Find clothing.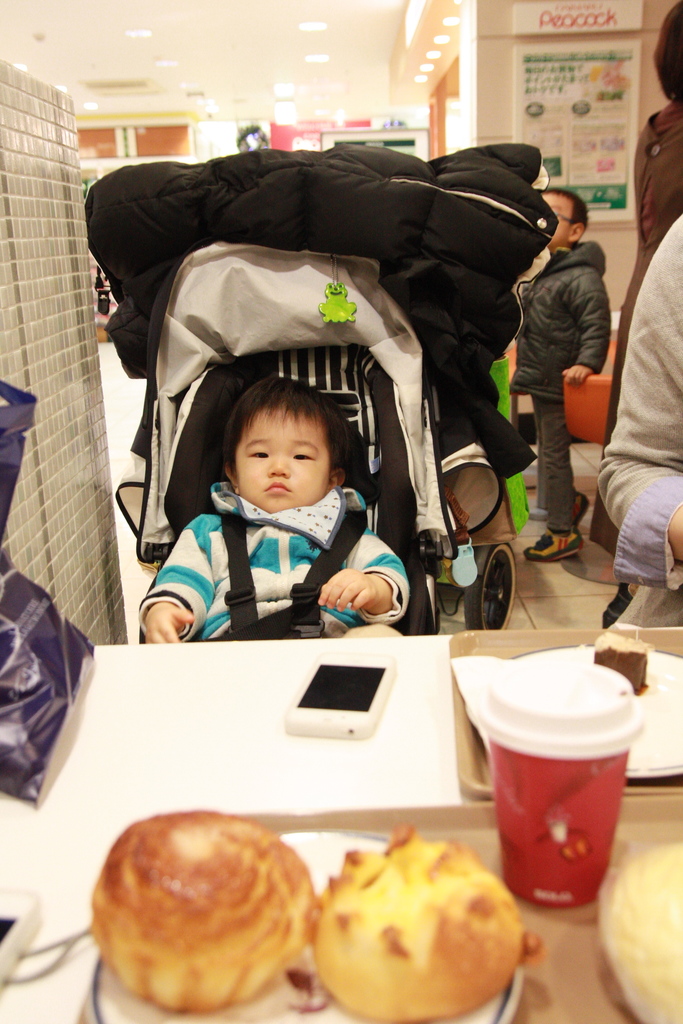
BBox(588, 97, 682, 557).
